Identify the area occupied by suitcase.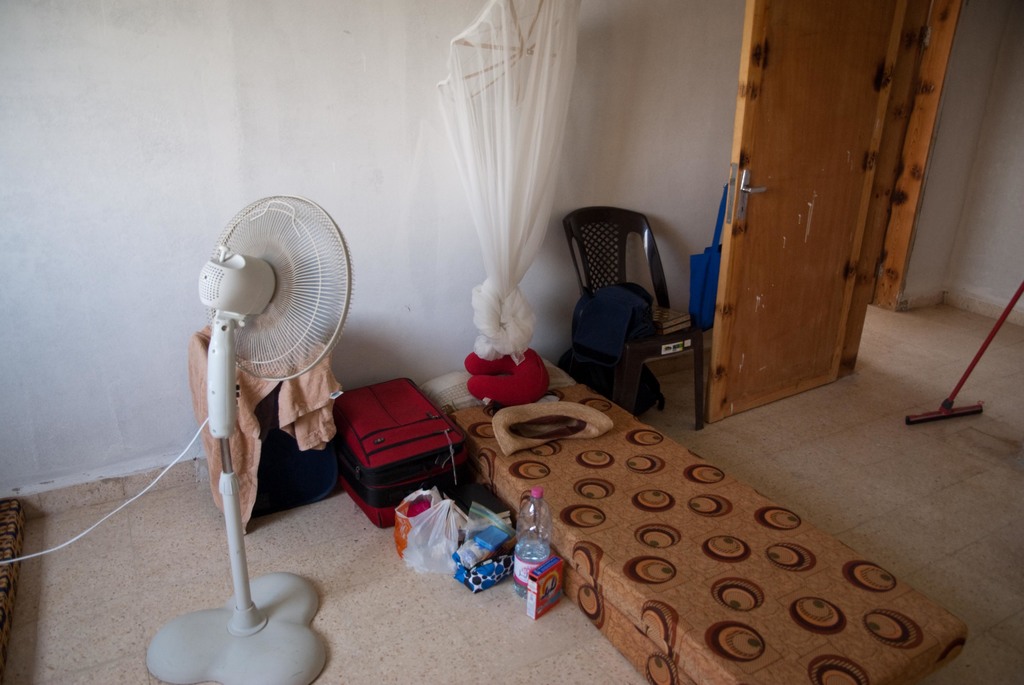
Area: bbox(324, 375, 481, 531).
